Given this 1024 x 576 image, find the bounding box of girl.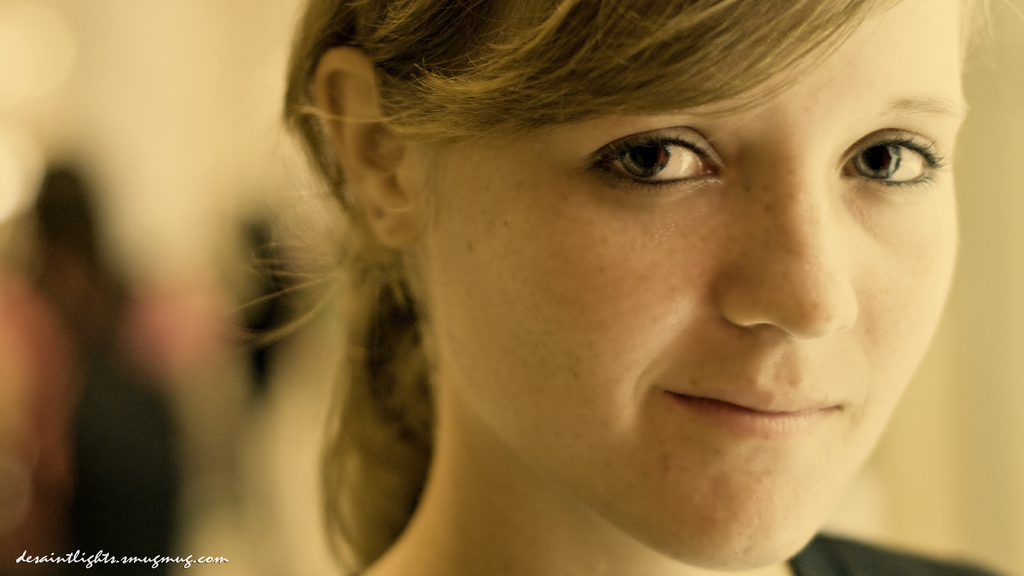
{"left": 233, "top": 0, "right": 1005, "bottom": 575}.
